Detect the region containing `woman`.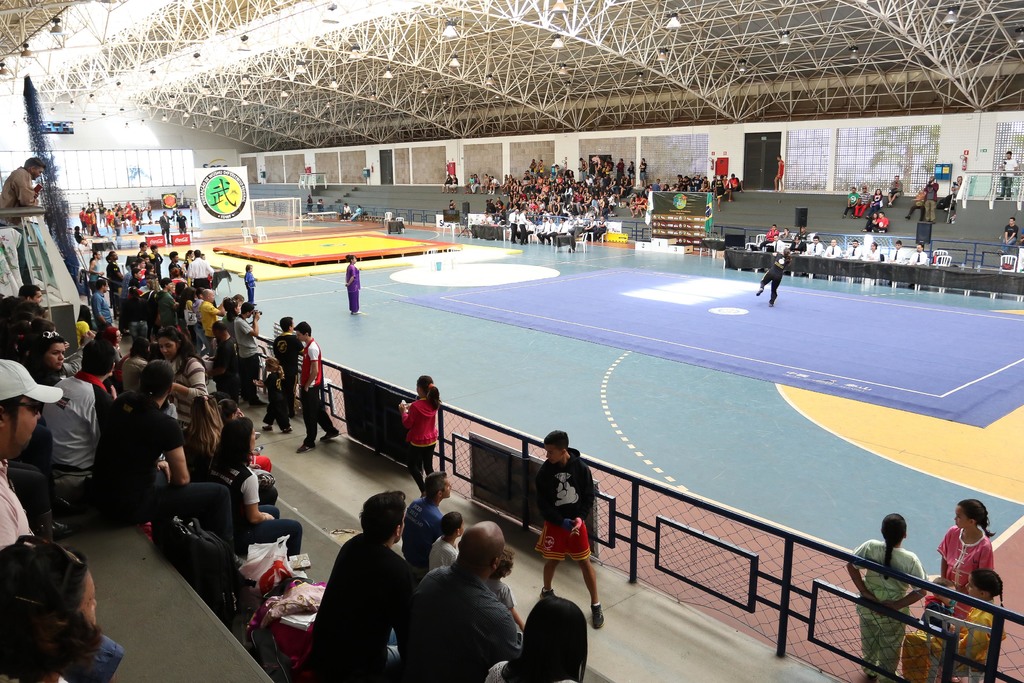
locate(154, 331, 212, 437).
